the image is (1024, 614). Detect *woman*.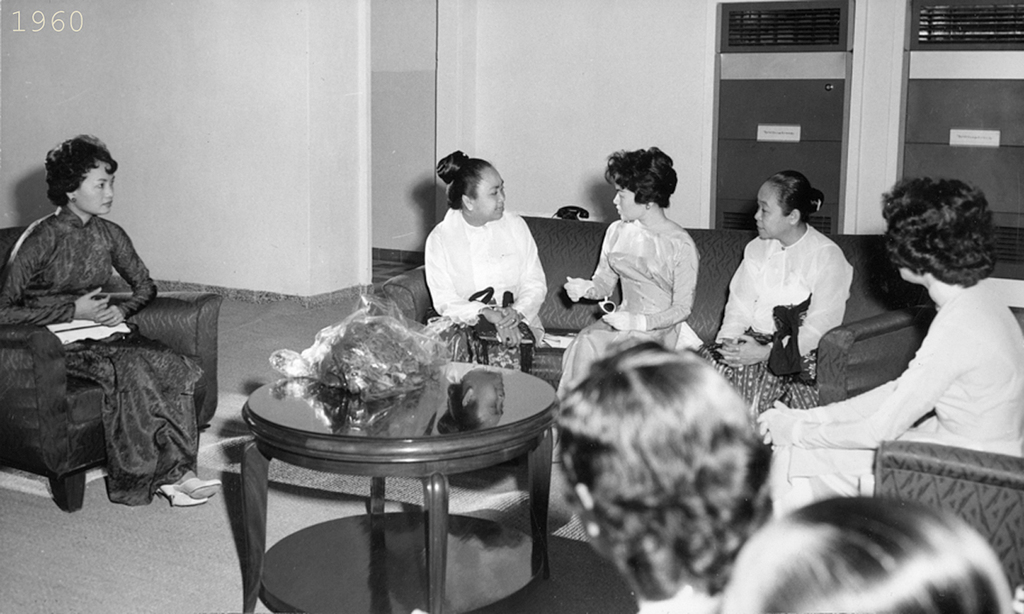
Detection: rect(0, 135, 224, 503).
